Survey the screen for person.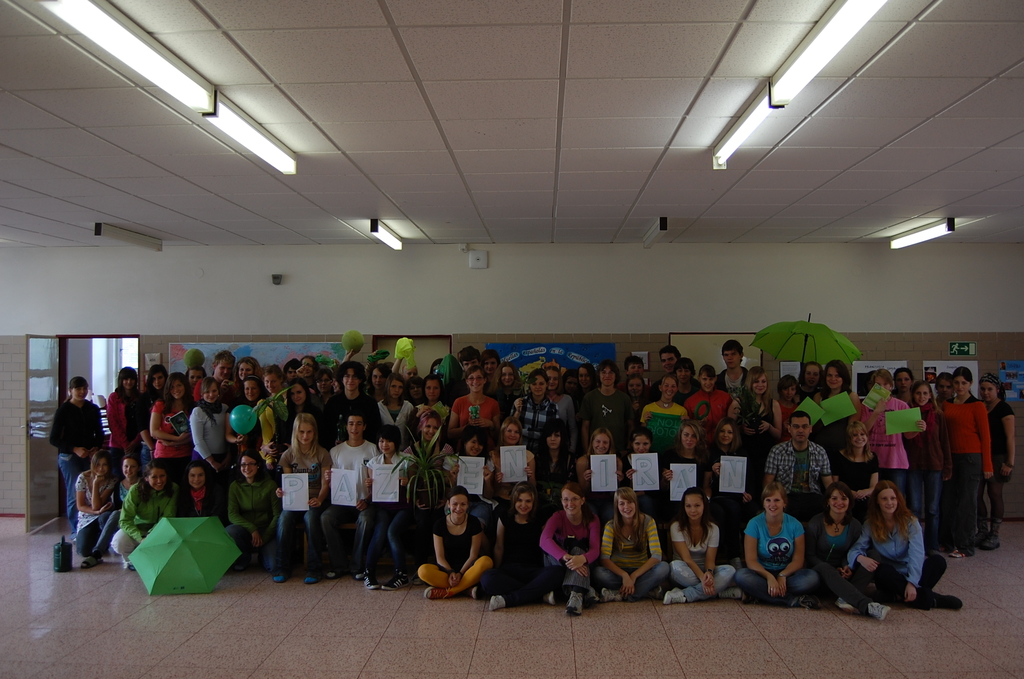
Survey found: 364/421/417/591.
